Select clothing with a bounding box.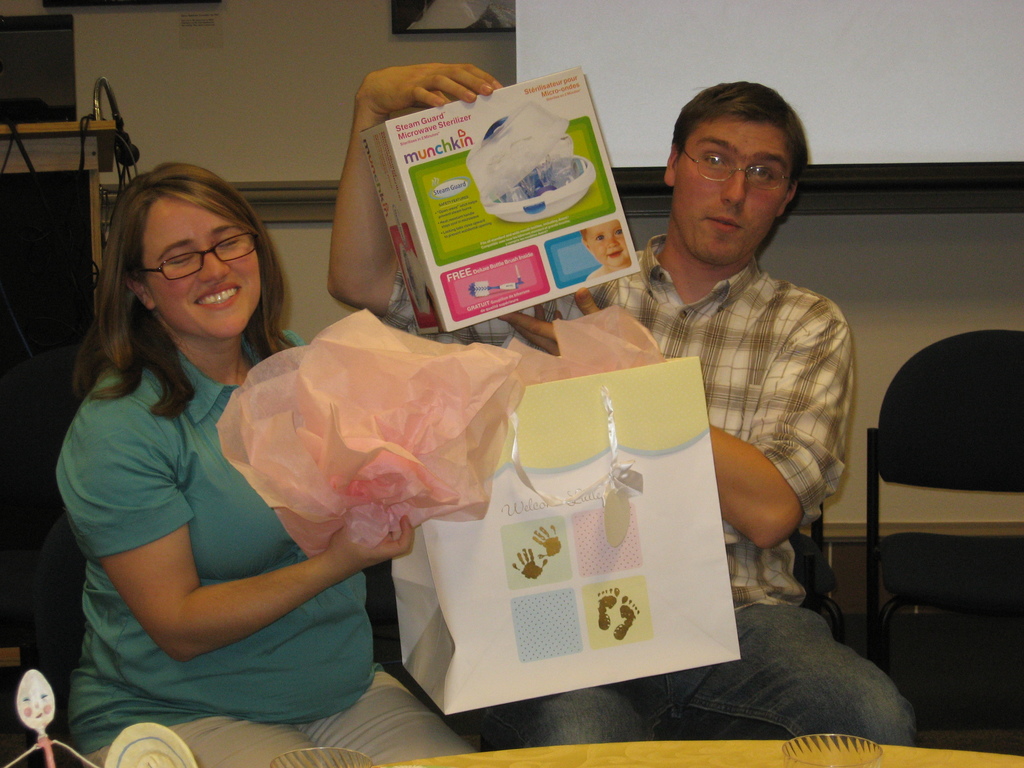
left=374, top=215, right=921, bottom=751.
